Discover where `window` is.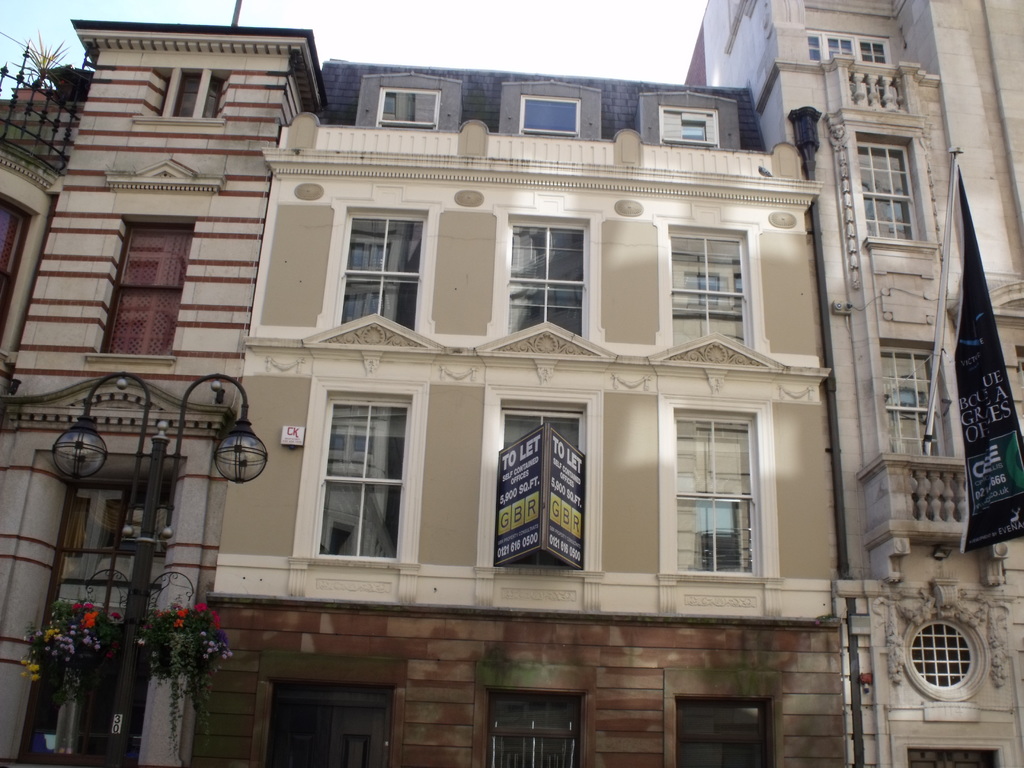
Discovered at bbox=[524, 93, 586, 143].
